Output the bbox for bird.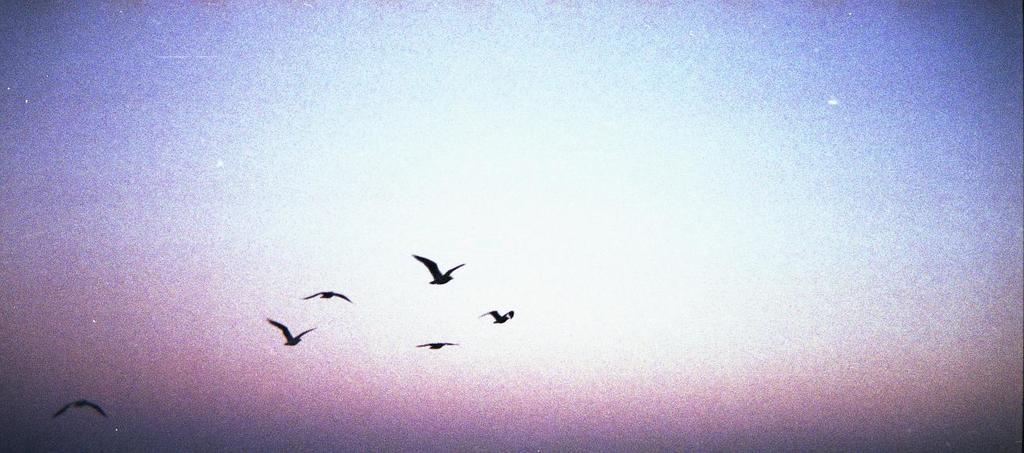
pyautogui.locateOnScreen(55, 396, 106, 421).
